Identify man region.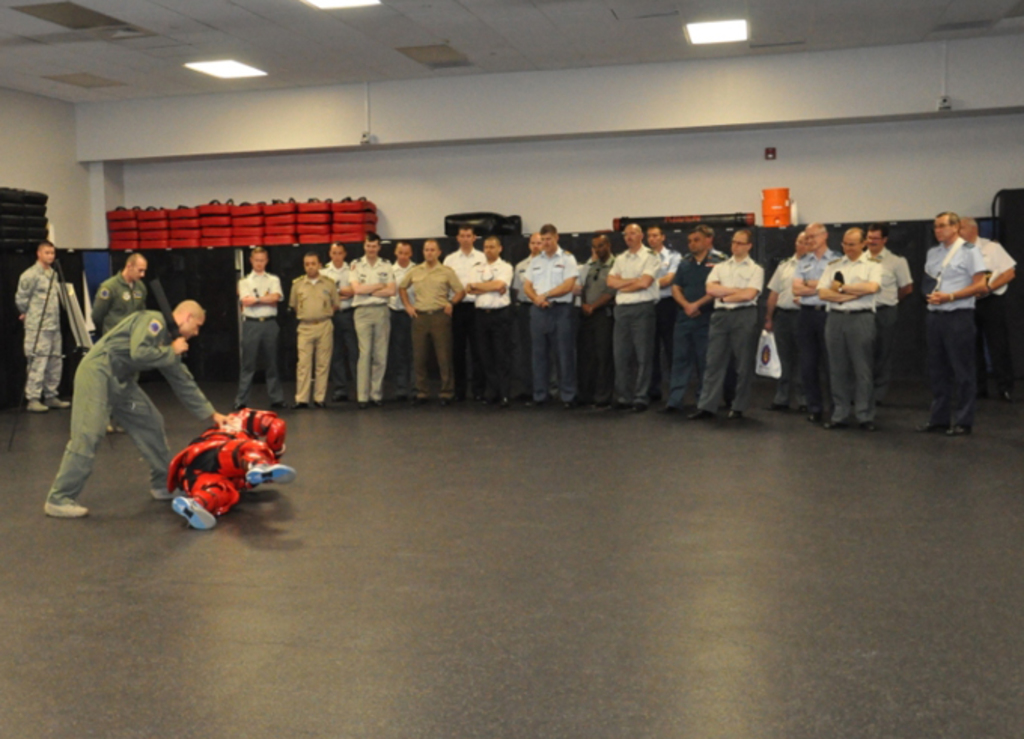
Region: (961,217,1021,402).
